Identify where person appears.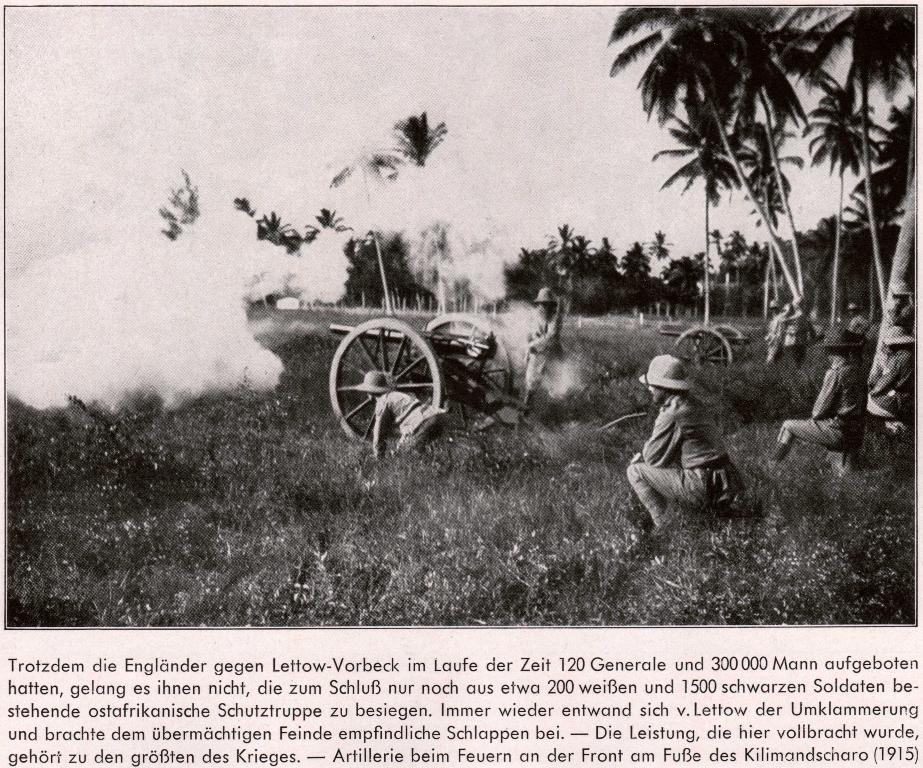
Appears at x1=357, y1=372, x2=452, y2=459.
